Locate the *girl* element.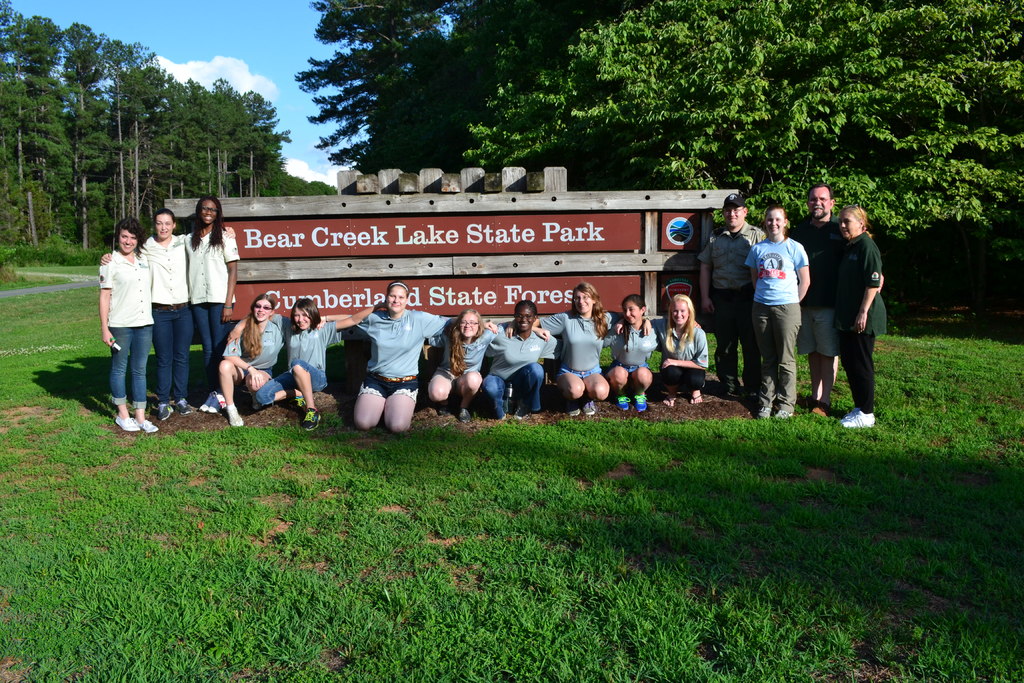
Element bbox: 182/193/237/407.
